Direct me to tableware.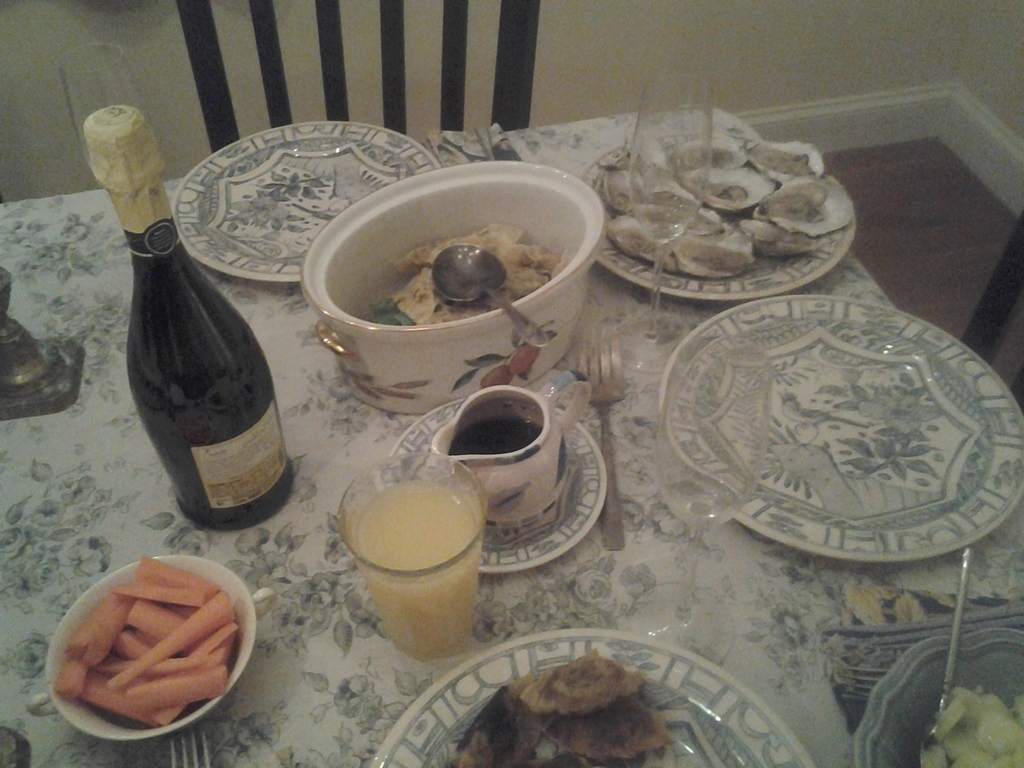
Direction: <region>936, 546, 969, 717</region>.
